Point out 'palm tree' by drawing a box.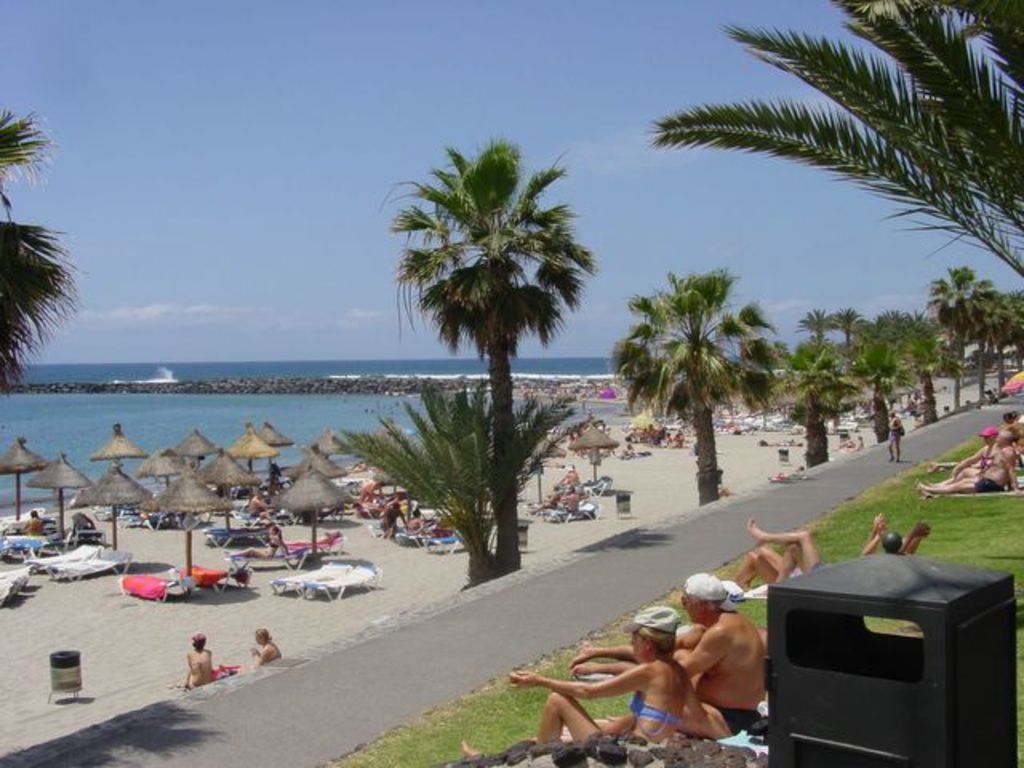
[856, 298, 918, 429].
